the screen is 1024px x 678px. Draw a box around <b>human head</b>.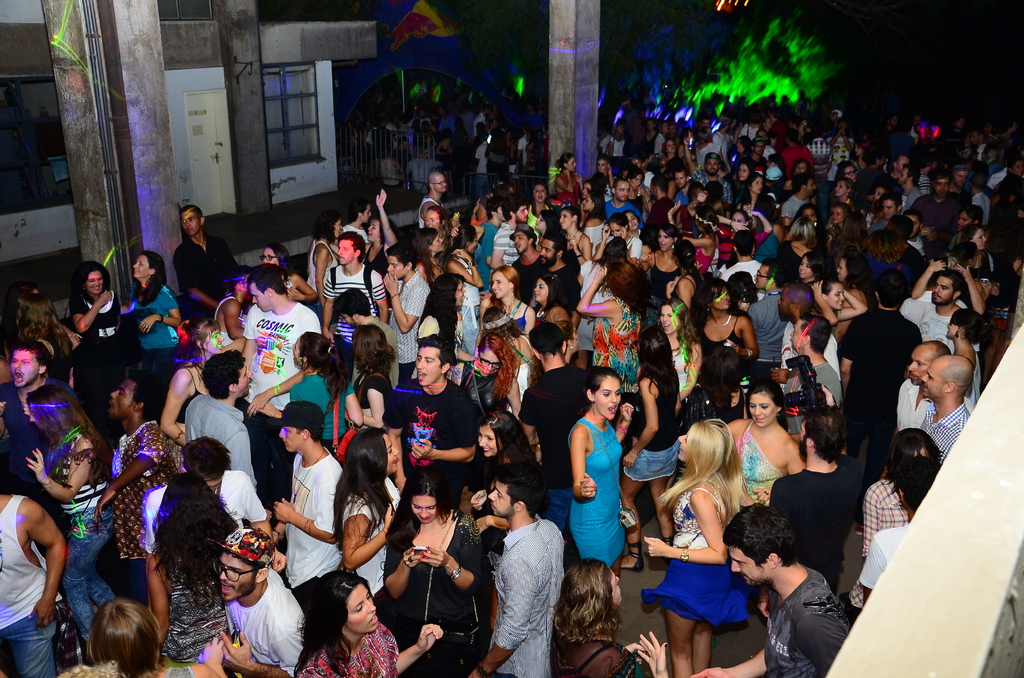
<box>727,228,752,256</box>.
